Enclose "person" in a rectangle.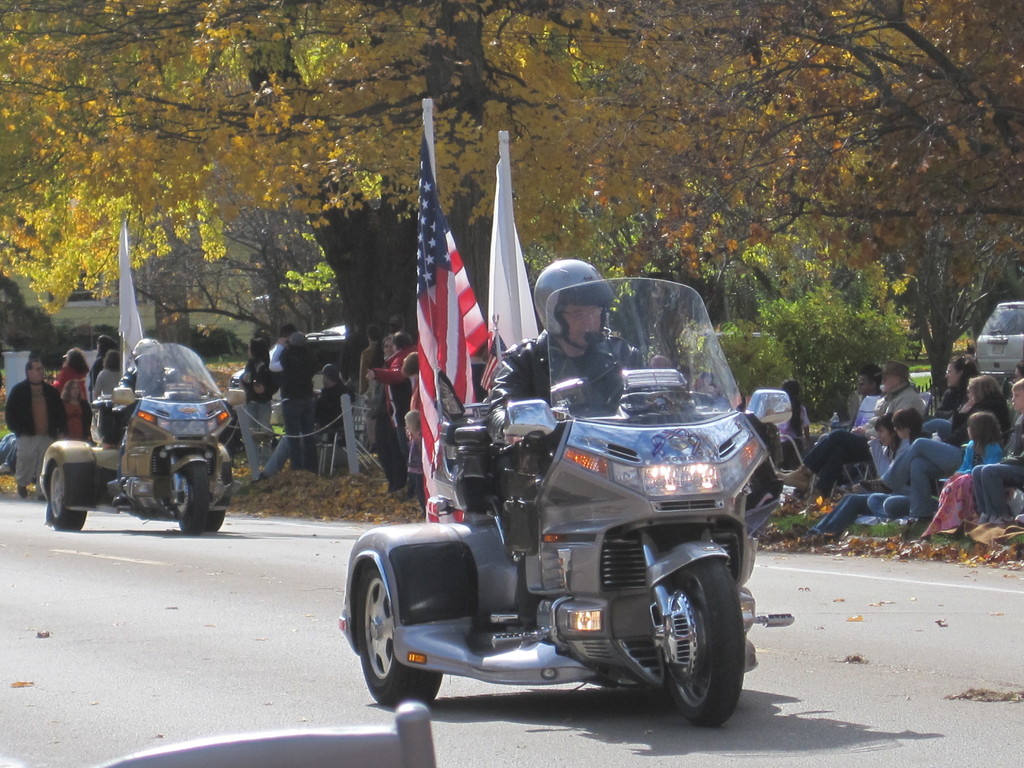
box(772, 371, 810, 446).
